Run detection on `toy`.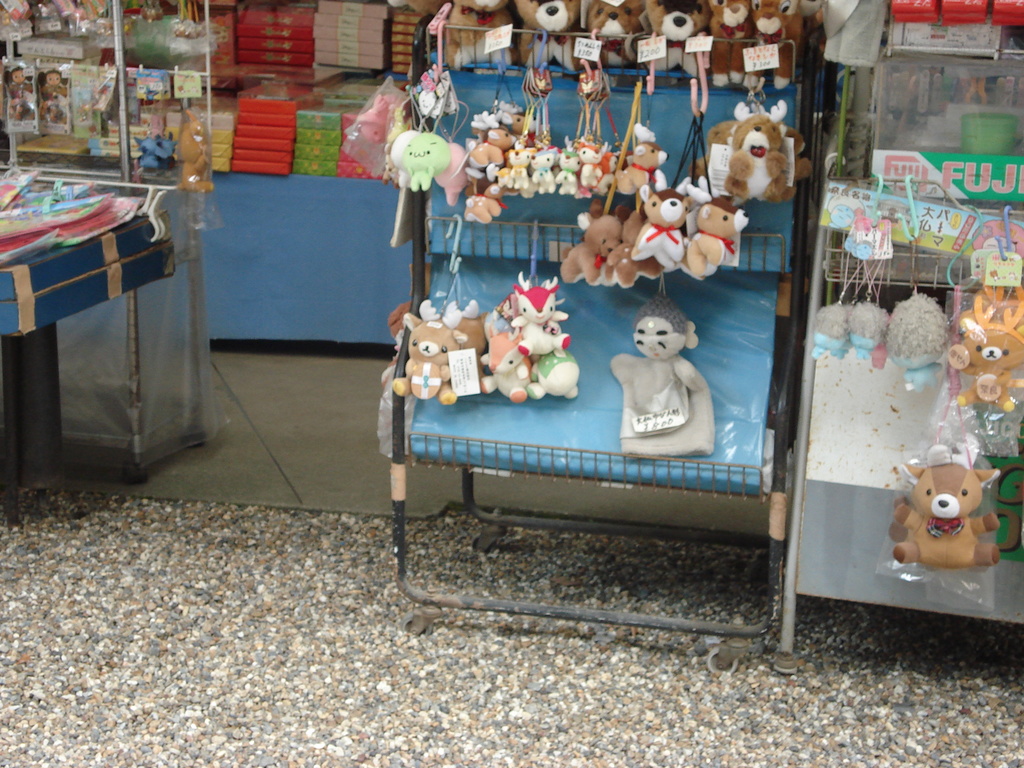
Result: [486, 306, 515, 358].
